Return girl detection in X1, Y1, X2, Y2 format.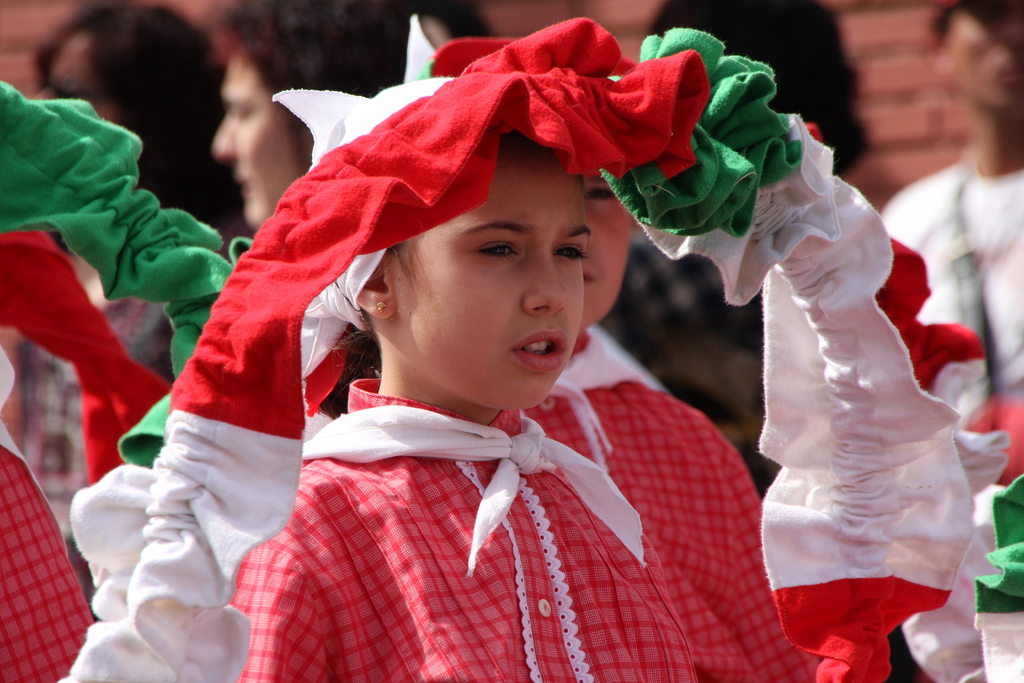
69, 16, 972, 682.
